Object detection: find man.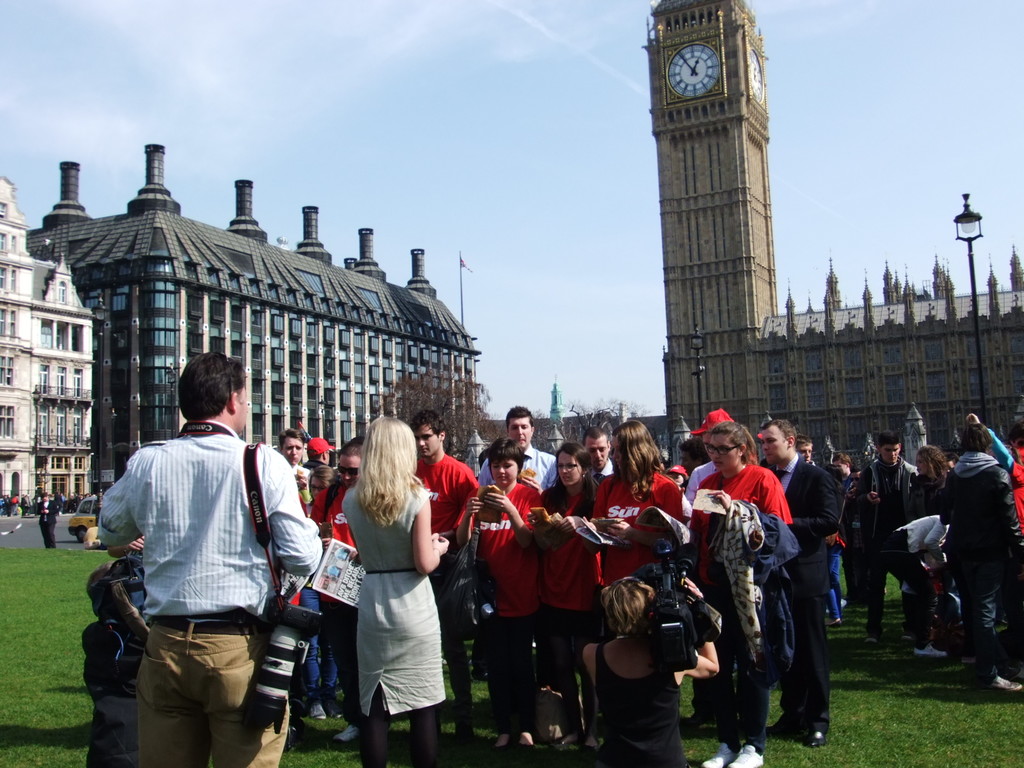
left=856, top=431, right=915, bottom=634.
